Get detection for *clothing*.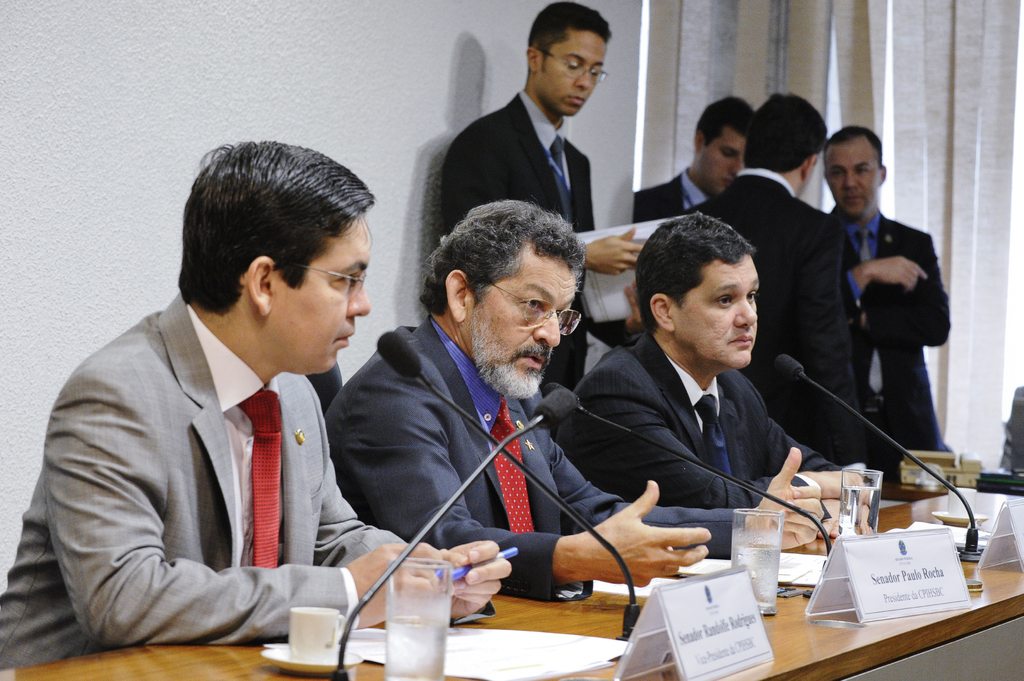
Detection: [left=435, top=85, right=594, bottom=408].
